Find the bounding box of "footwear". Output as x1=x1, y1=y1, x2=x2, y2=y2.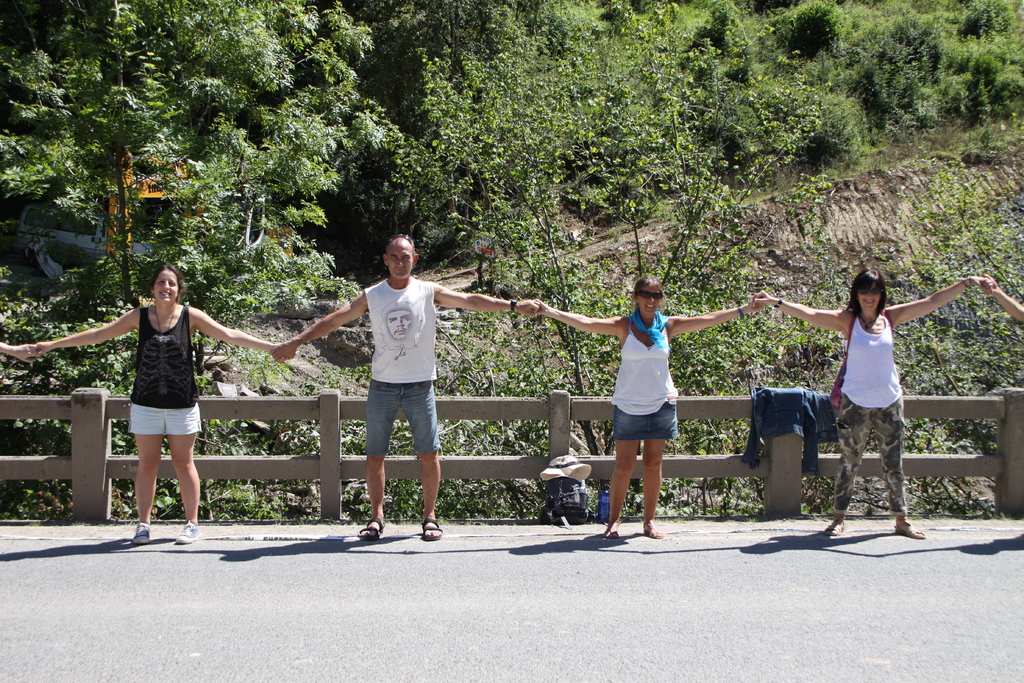
x1=605, y1=529, x2=619, y2=542.
